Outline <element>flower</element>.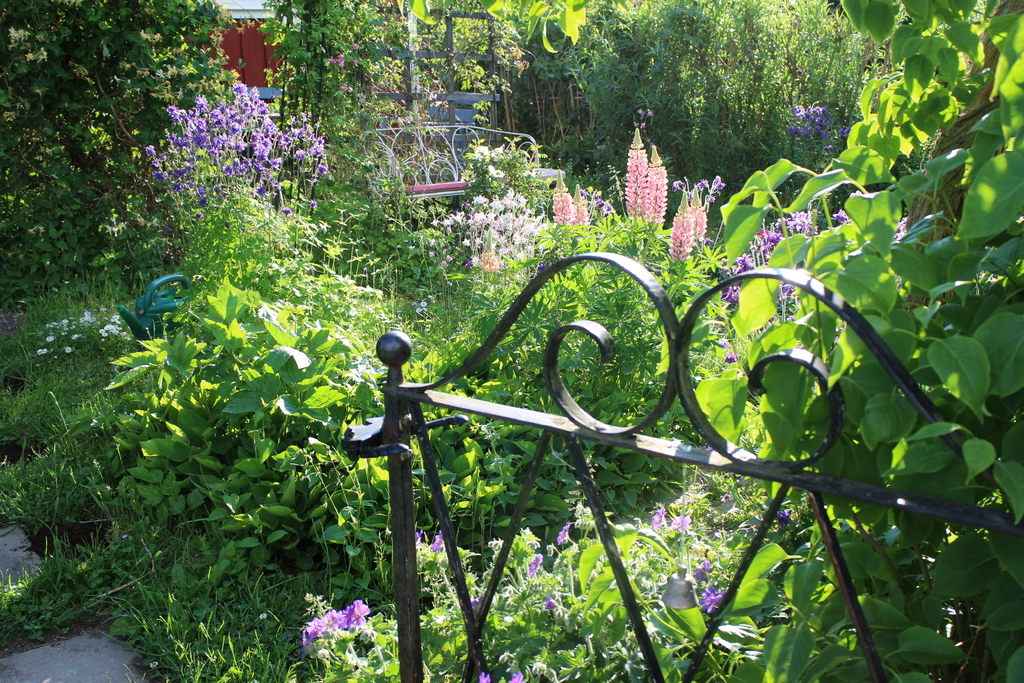
Outline: Rect(778, 502, 796, 529).
